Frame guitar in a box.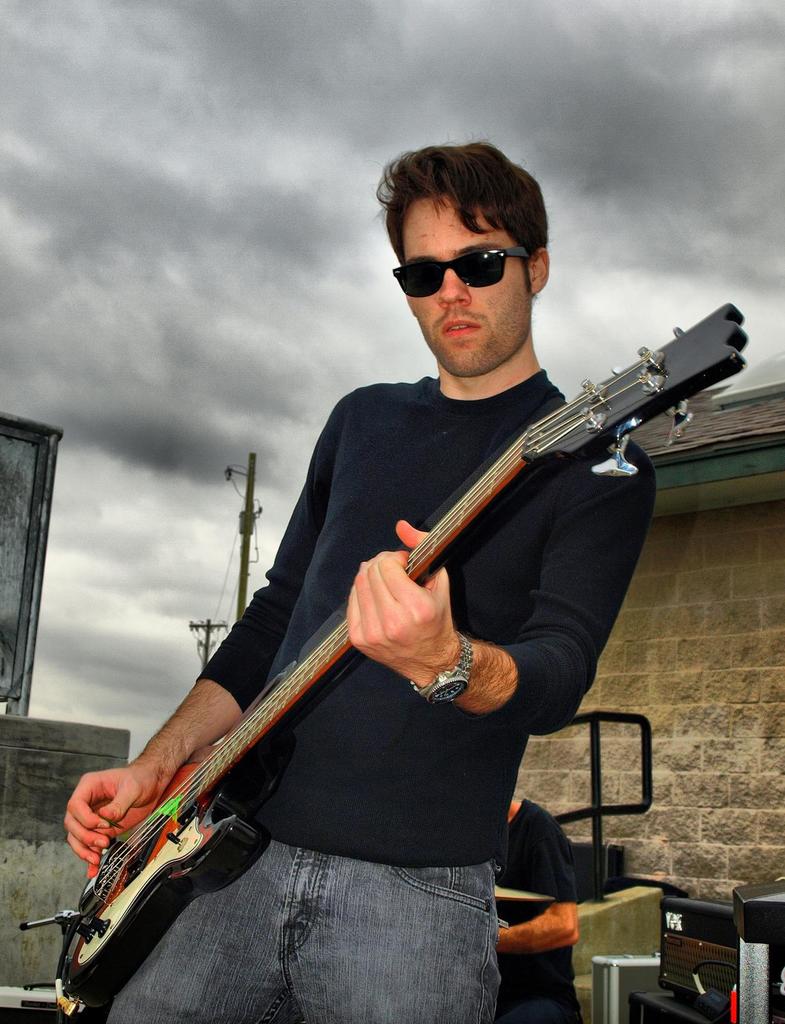
(66,328,727,969).
